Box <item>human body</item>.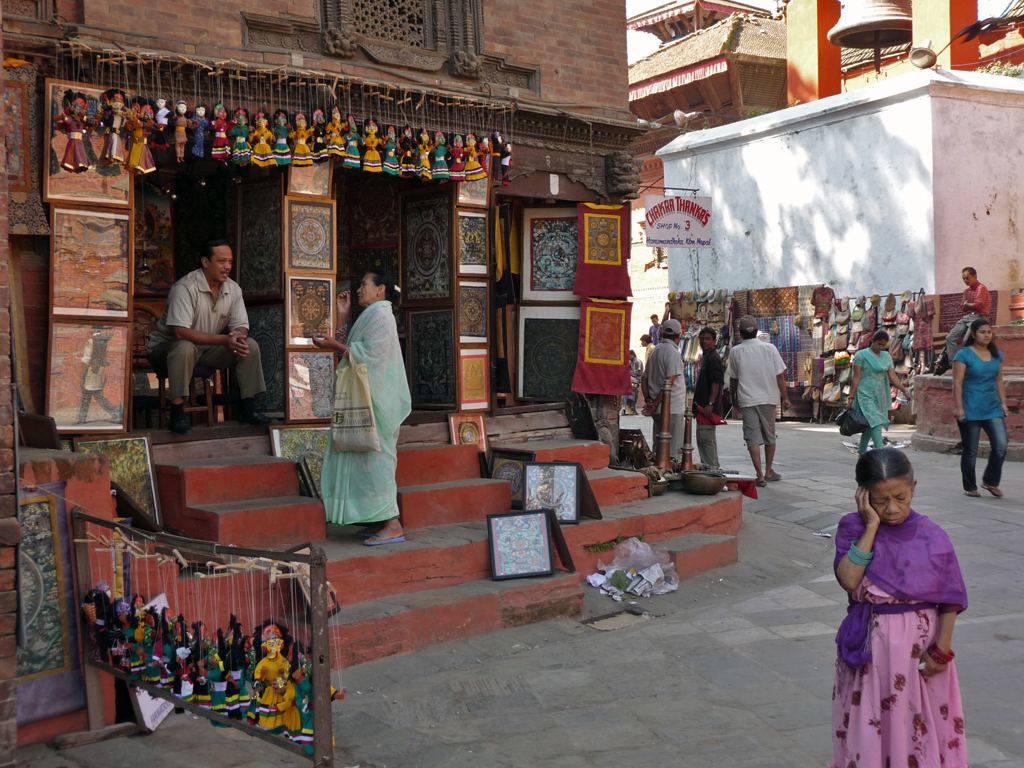
(left=954, top=340, right=1005, bottom=494).
